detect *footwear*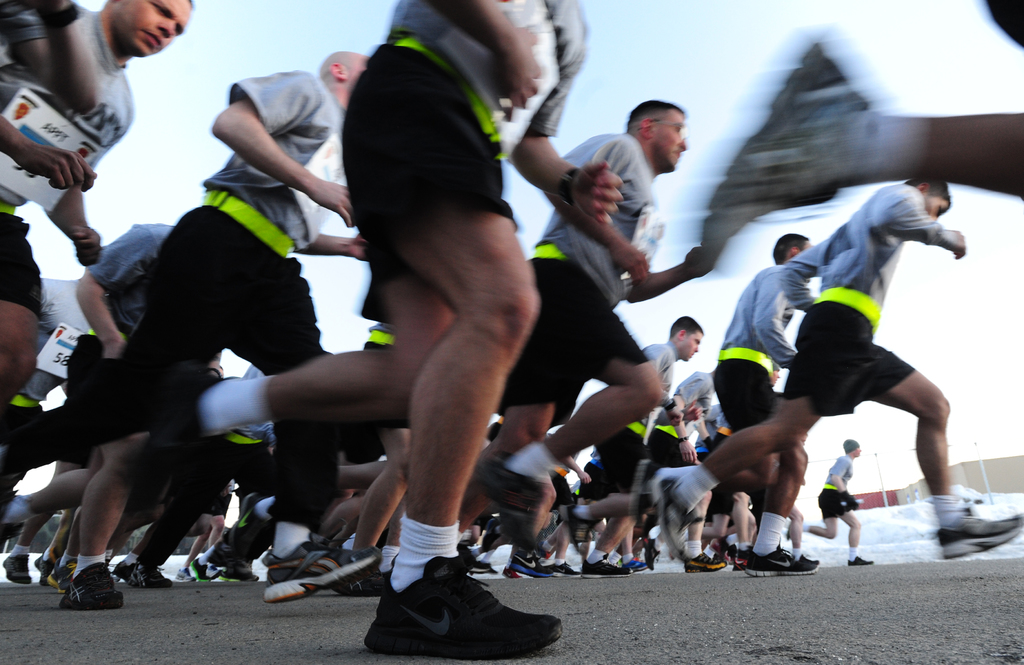
[left=58, top=563, right=124, bottom=605]
